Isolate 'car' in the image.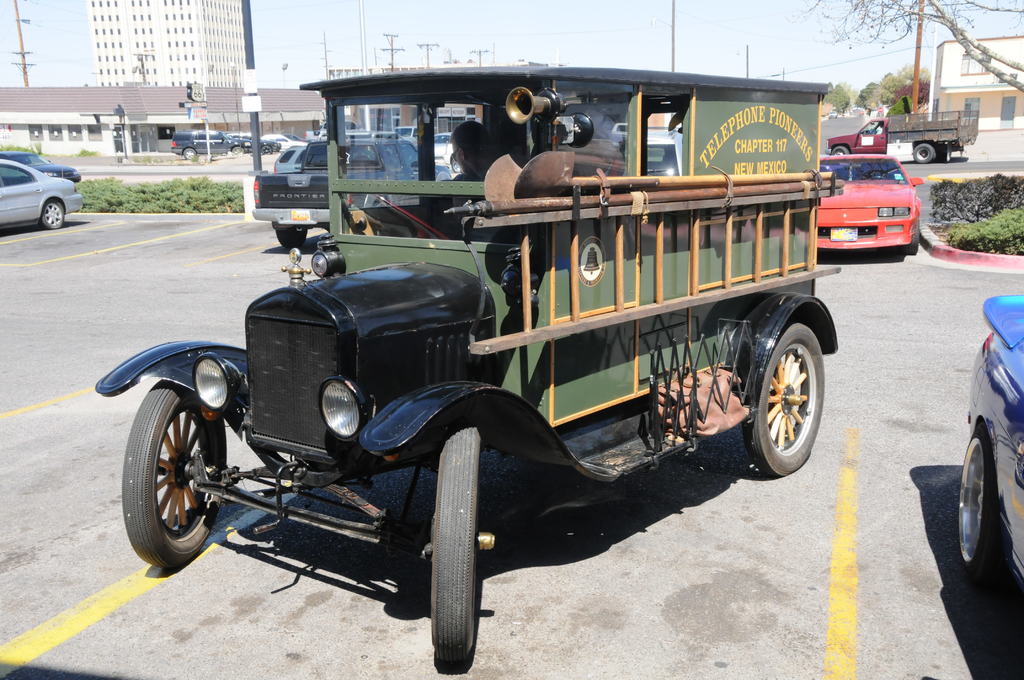
Isolated region: x1=948, y1=300, x2=1023, y2=601.
